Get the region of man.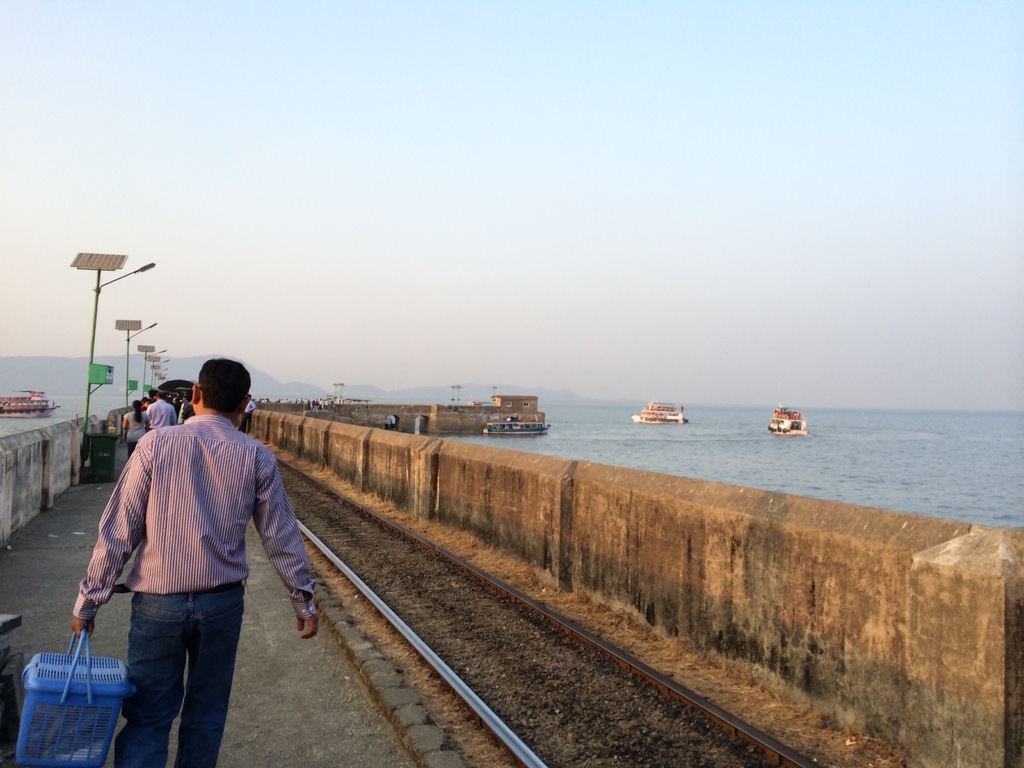
<box>241,396,257,438</box>.
